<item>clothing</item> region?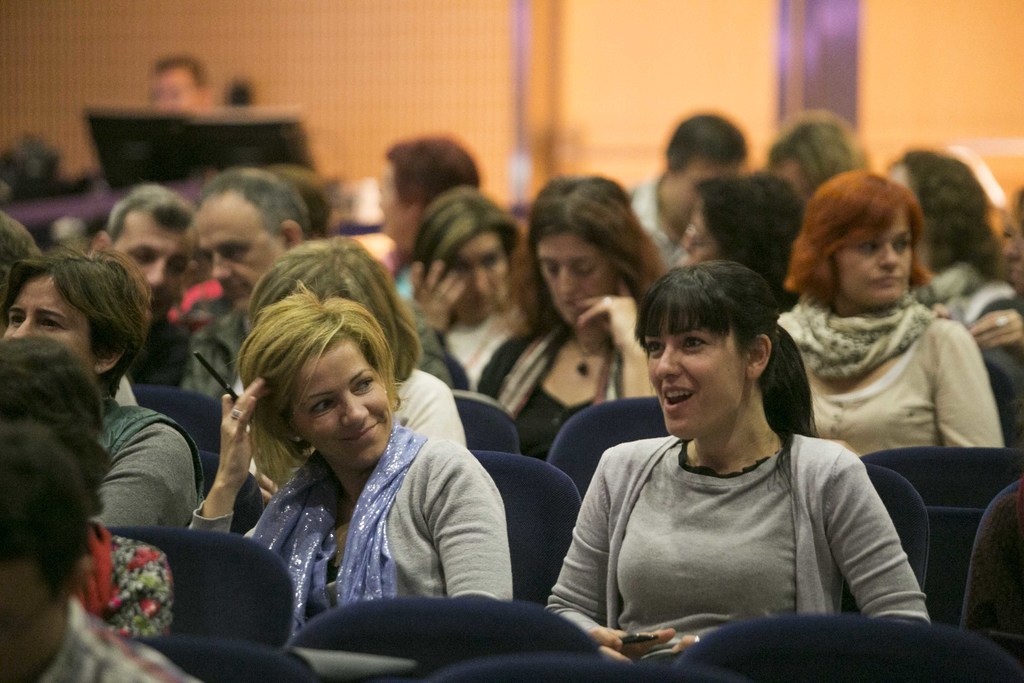
[left=914, top=259, right=1020, bottom=391]
